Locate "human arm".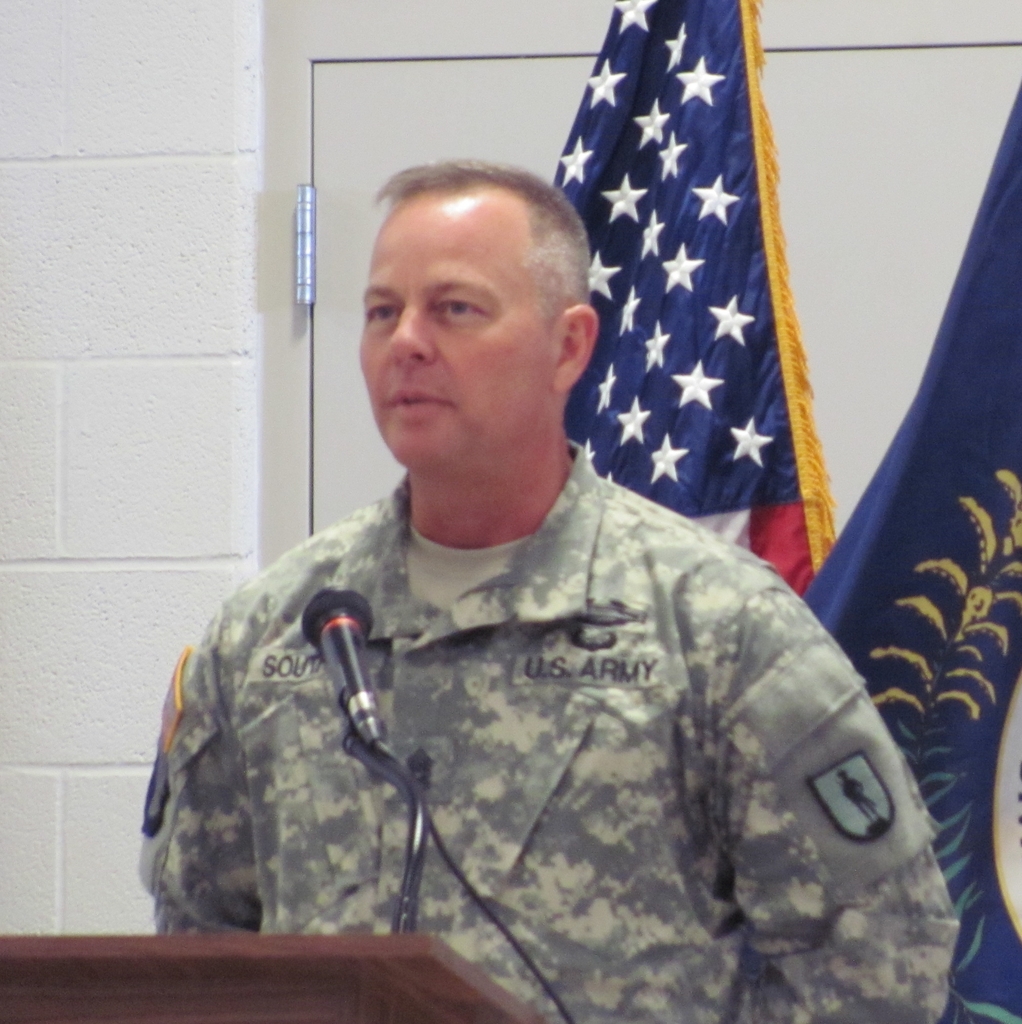
Bounding box: {"x1": 134, "y1": 609, "x2": 260, "y2": 936}.
